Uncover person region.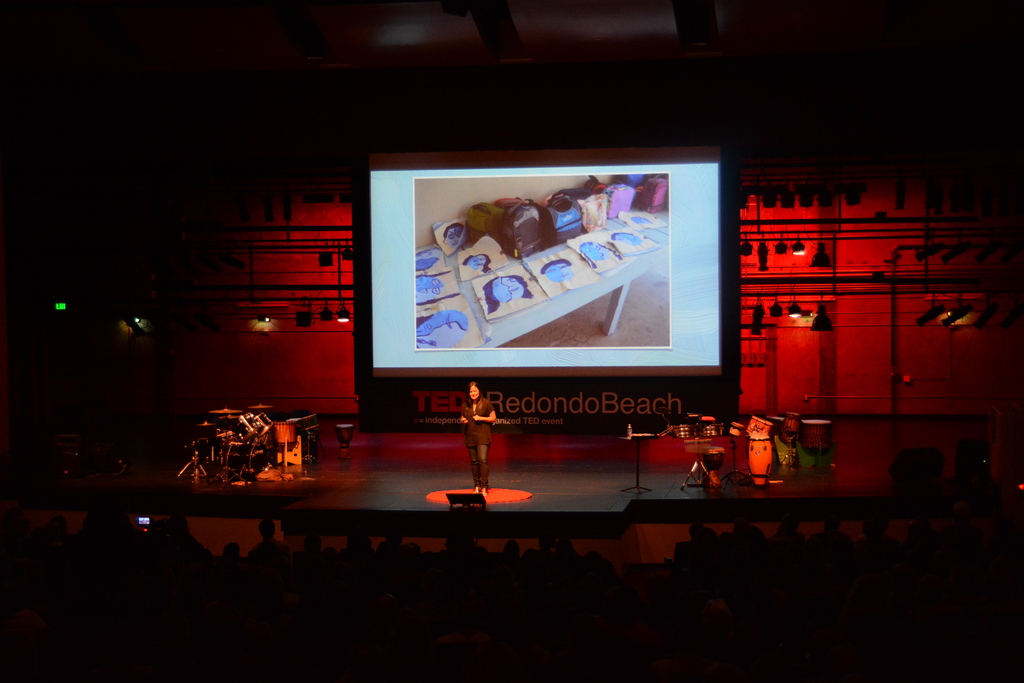
Uncovered: box(218, 542, 242, 562).
